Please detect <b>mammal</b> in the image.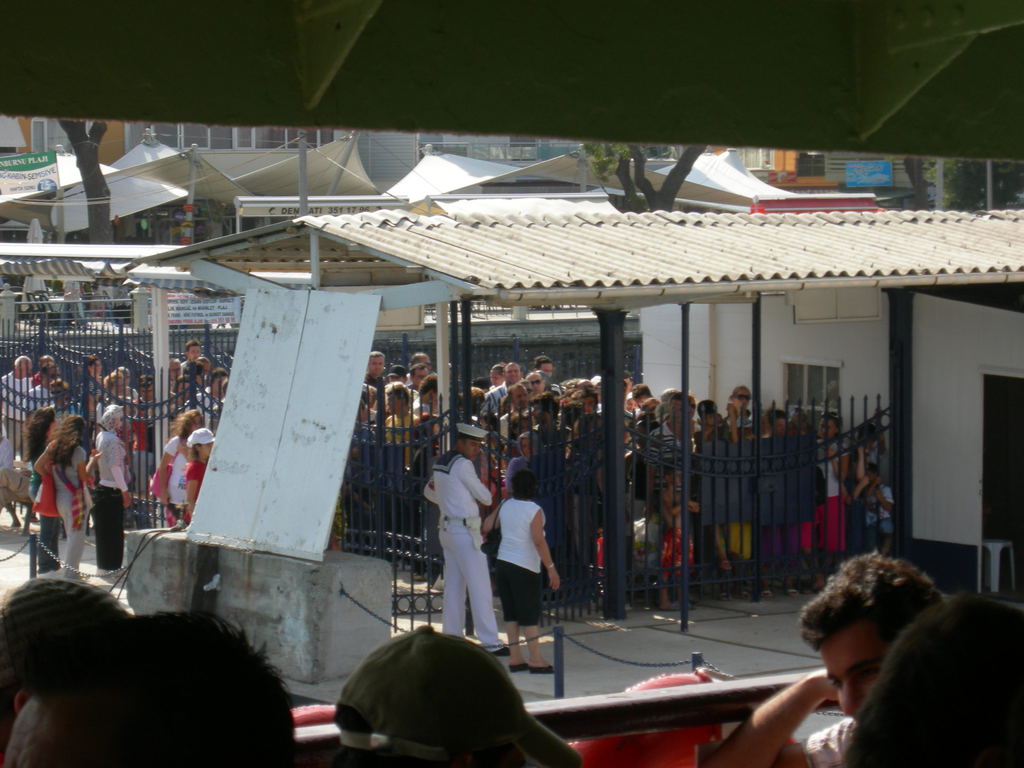
40/410/95/568.
